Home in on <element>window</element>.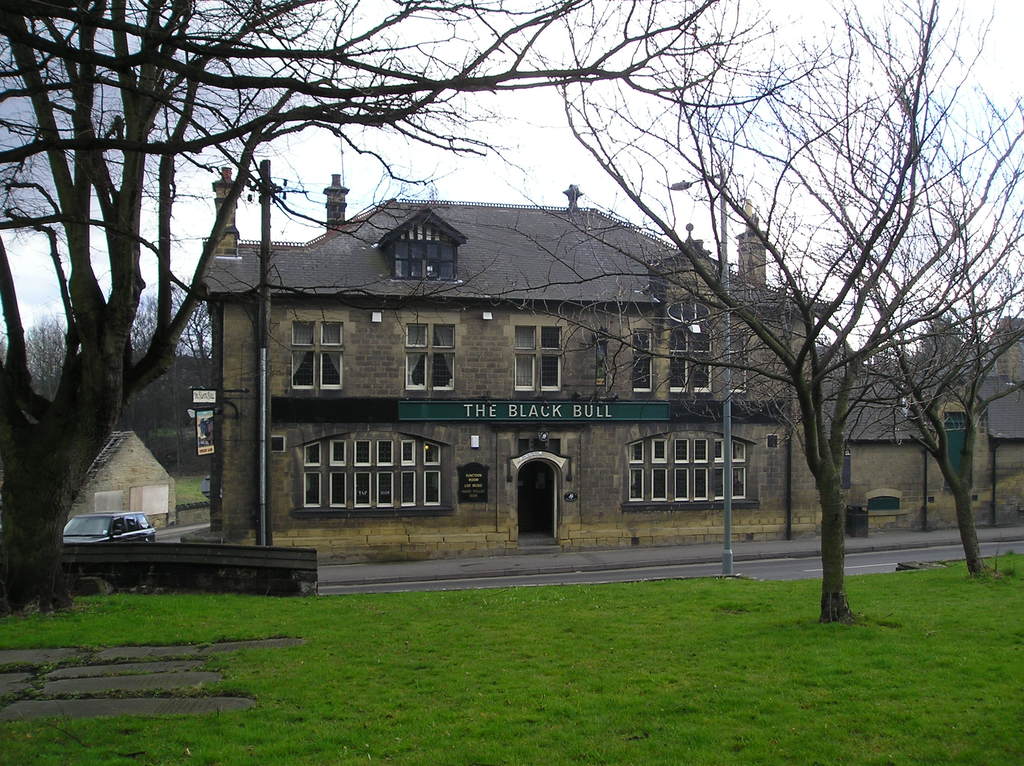
Homed in at crop(323, 320, 344, 347).
